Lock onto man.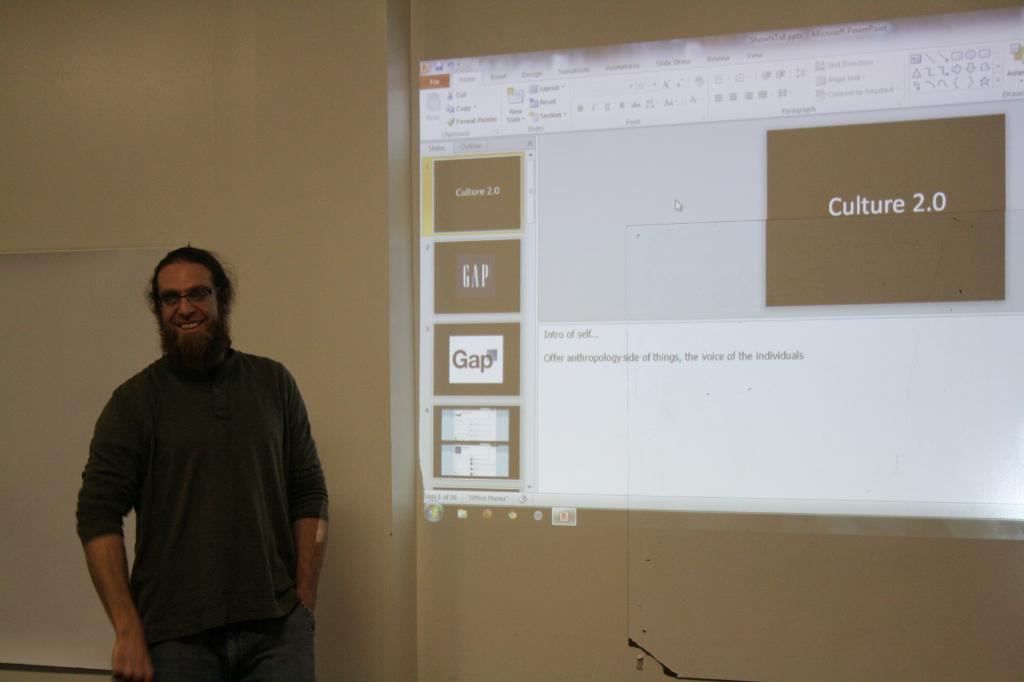
Locked: left=72, top=248, right=335, bottom=681.
